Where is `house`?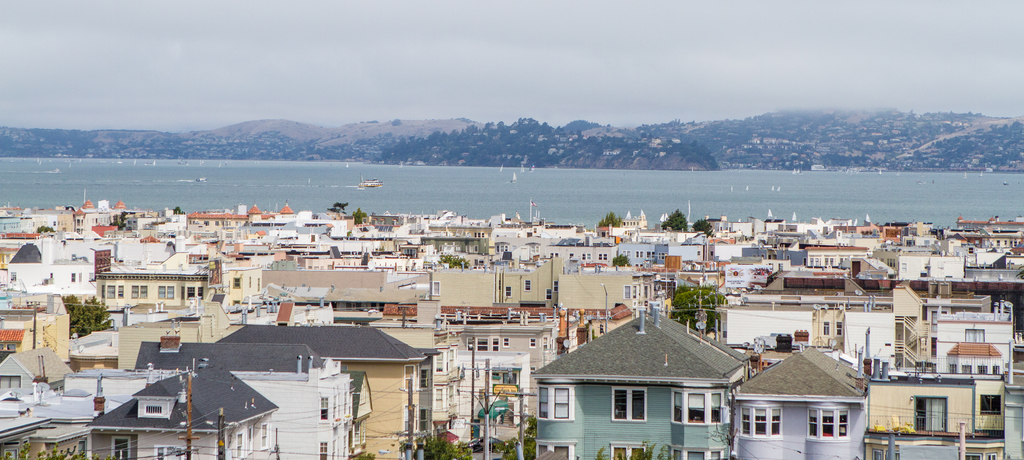
264, 258, 396, 318.
